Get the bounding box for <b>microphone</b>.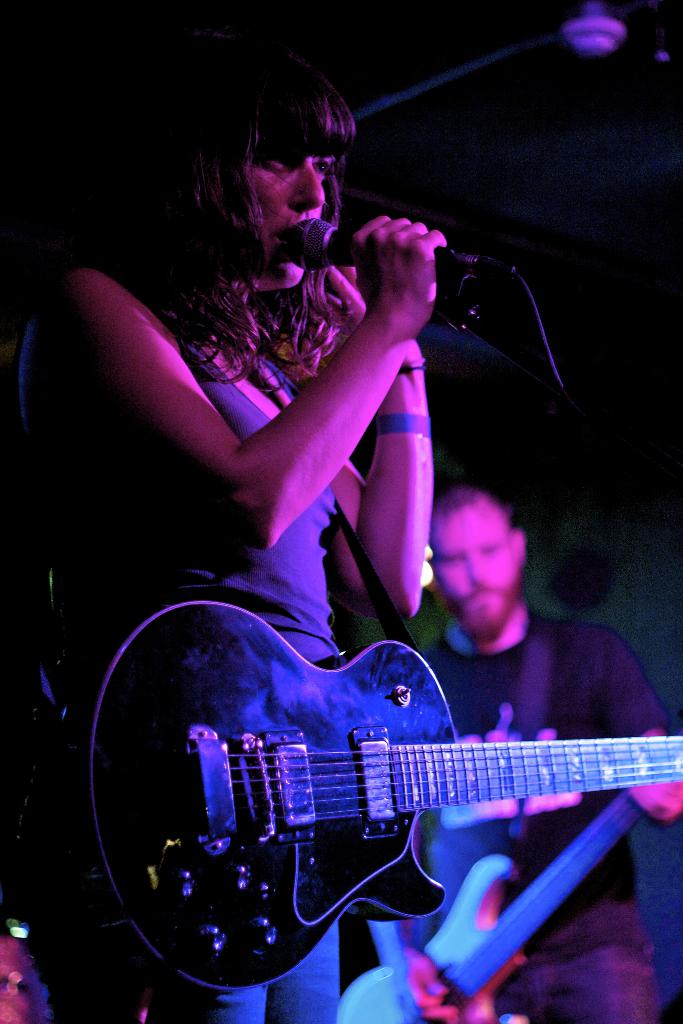
[x1=279, y1=220, x2=542, y2=279].
